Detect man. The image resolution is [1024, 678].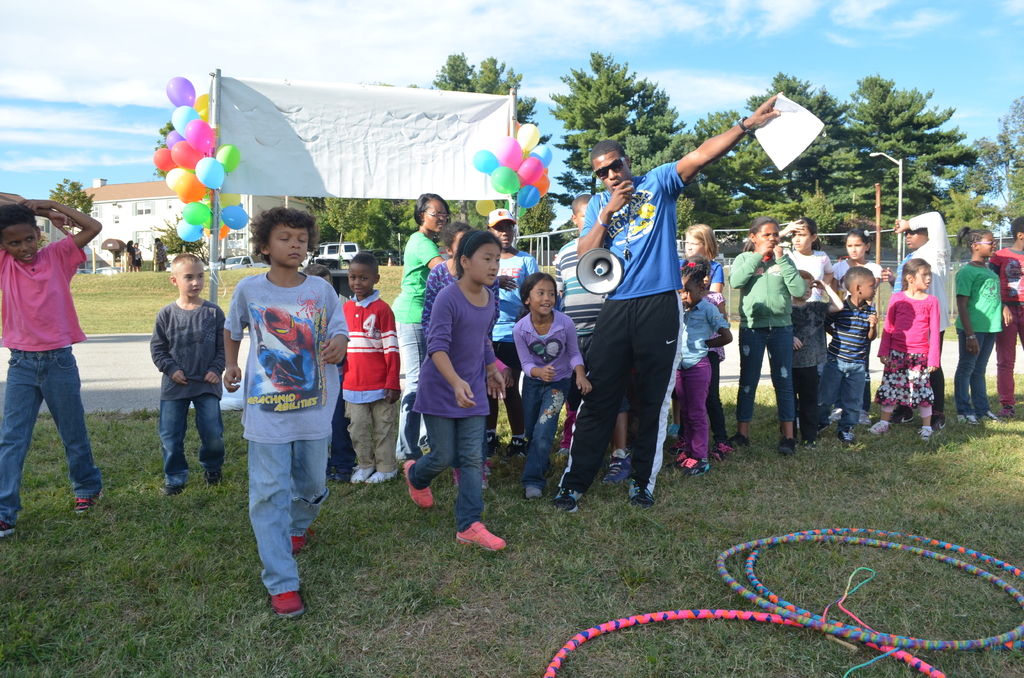
547, 92, 787, 510.
